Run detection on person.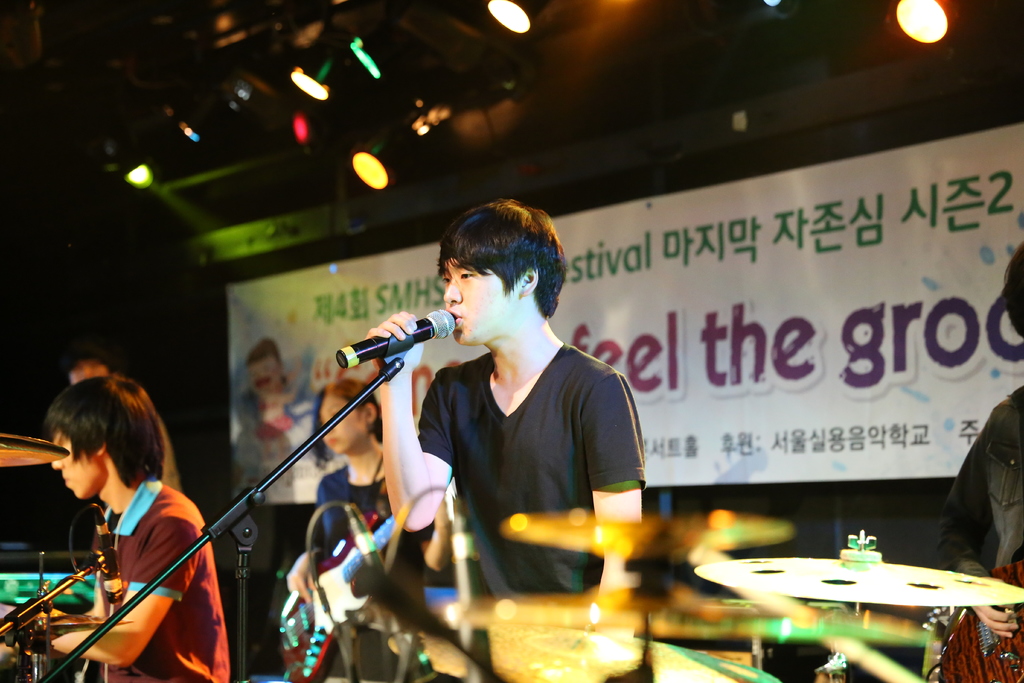
Result: (x1=364, y1=197, x2=644, y2=677).
